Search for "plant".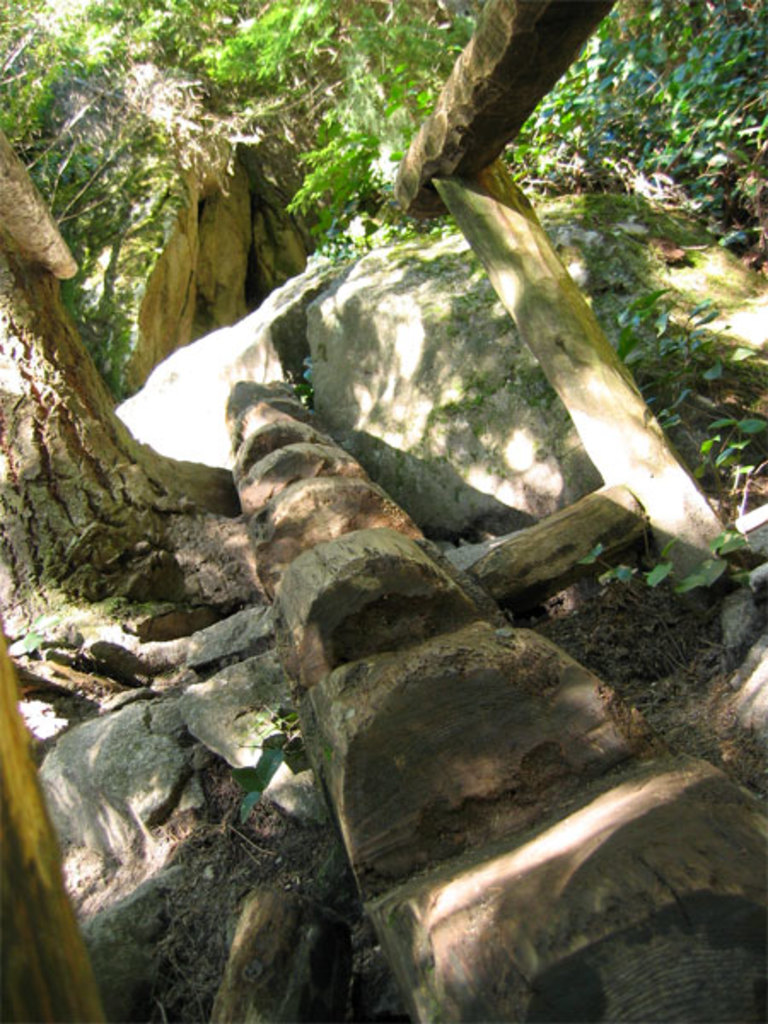
Found at box(580, 527, 742, 594).
